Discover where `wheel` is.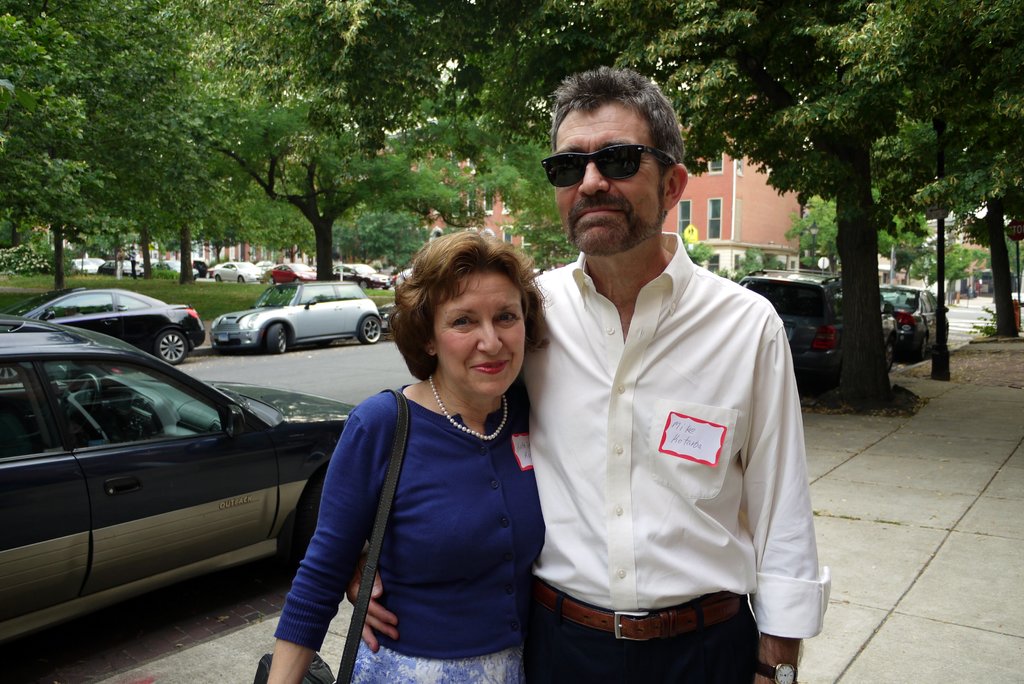
Discovered at [x1=307, y1=474, x2=322, y2=540].
